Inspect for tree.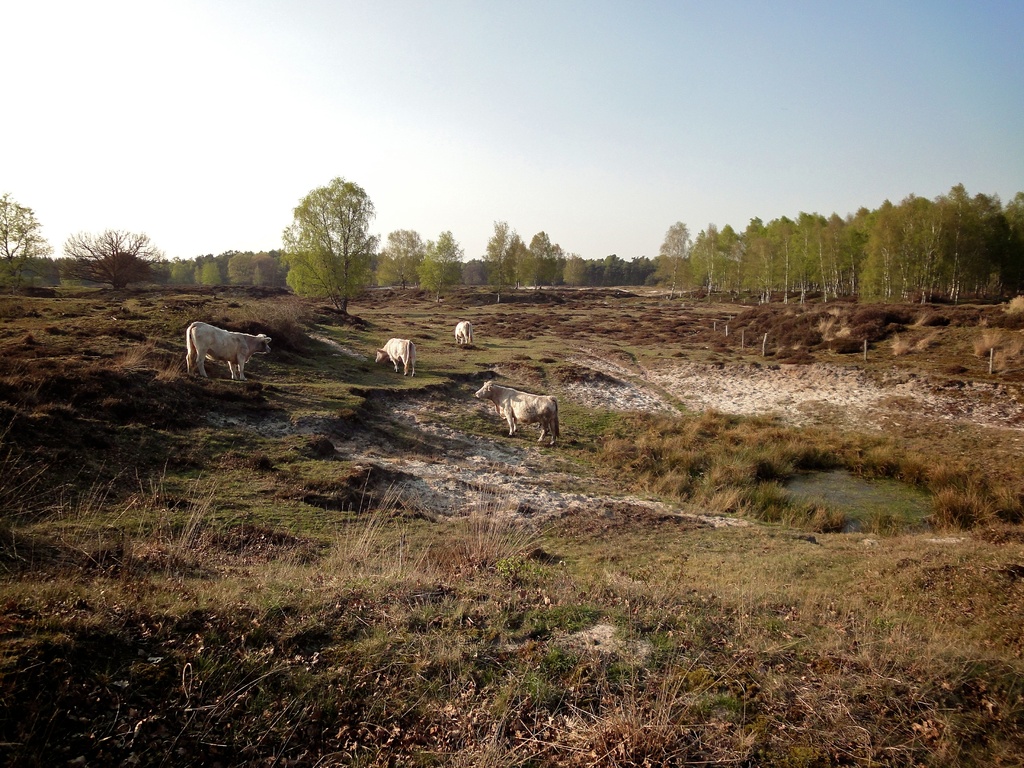
Inspection: crop(417, 228, 462, 290).
